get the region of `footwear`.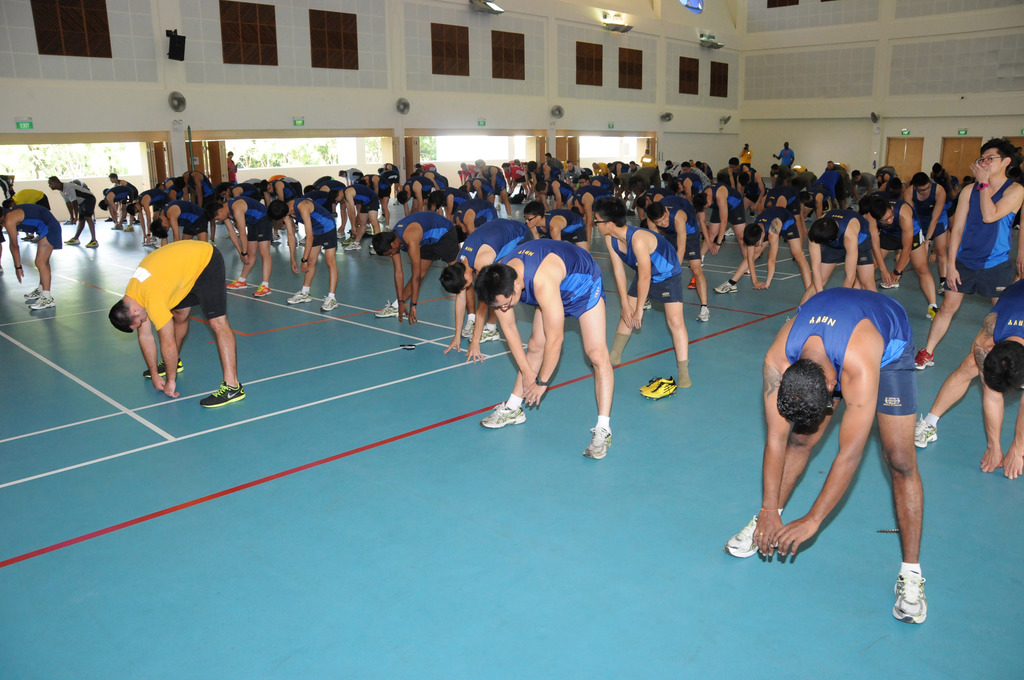
select_region(253, 282, 273, 294).
